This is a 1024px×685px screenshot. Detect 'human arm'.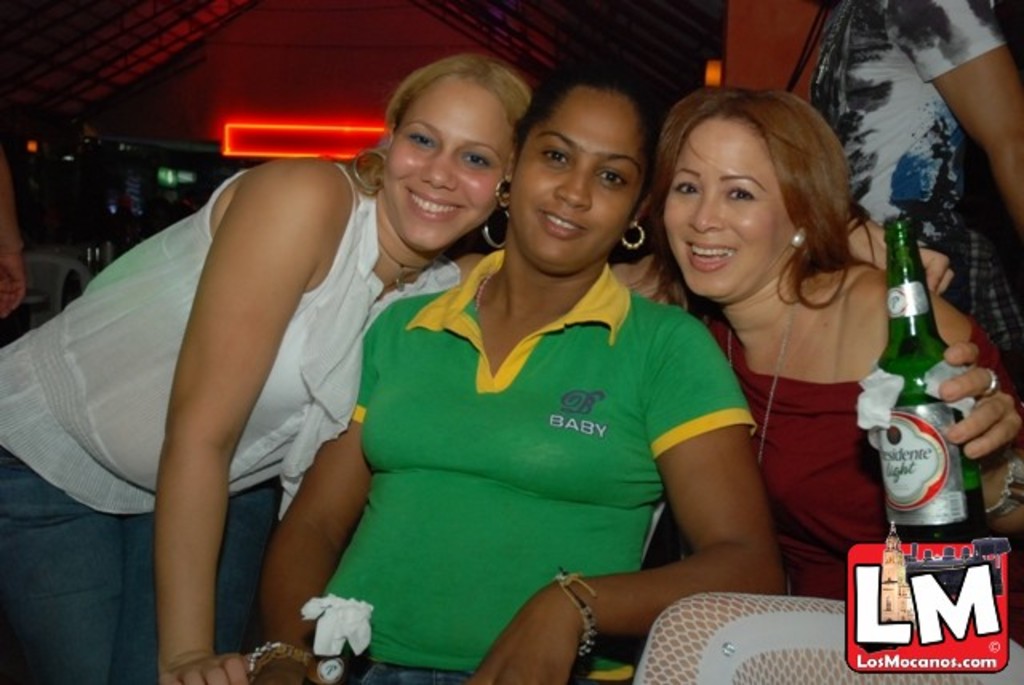
[x1=843, y1=203, x2=966, y2=302].
